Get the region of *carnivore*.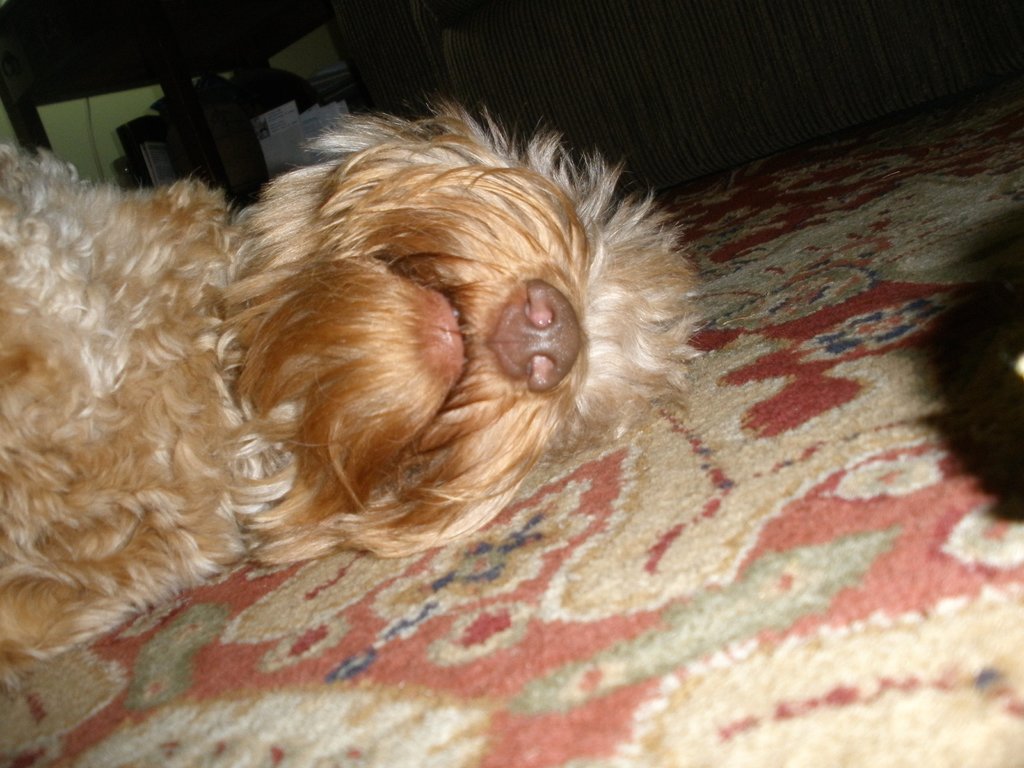
(0, 82, 737, 692).
